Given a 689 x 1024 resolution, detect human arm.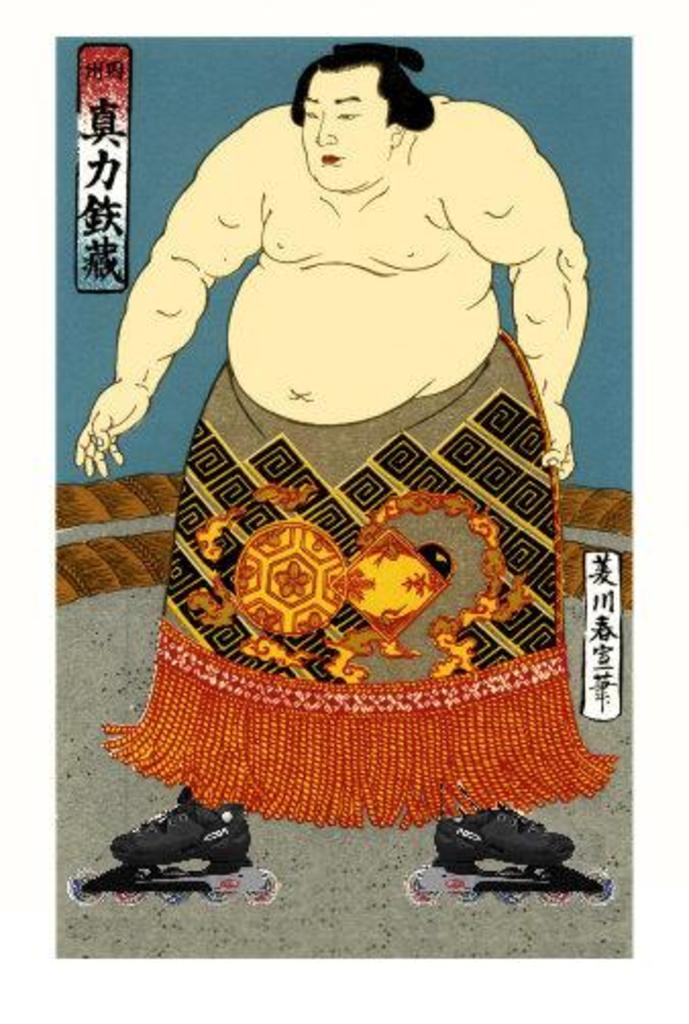
94:204:224:451.
